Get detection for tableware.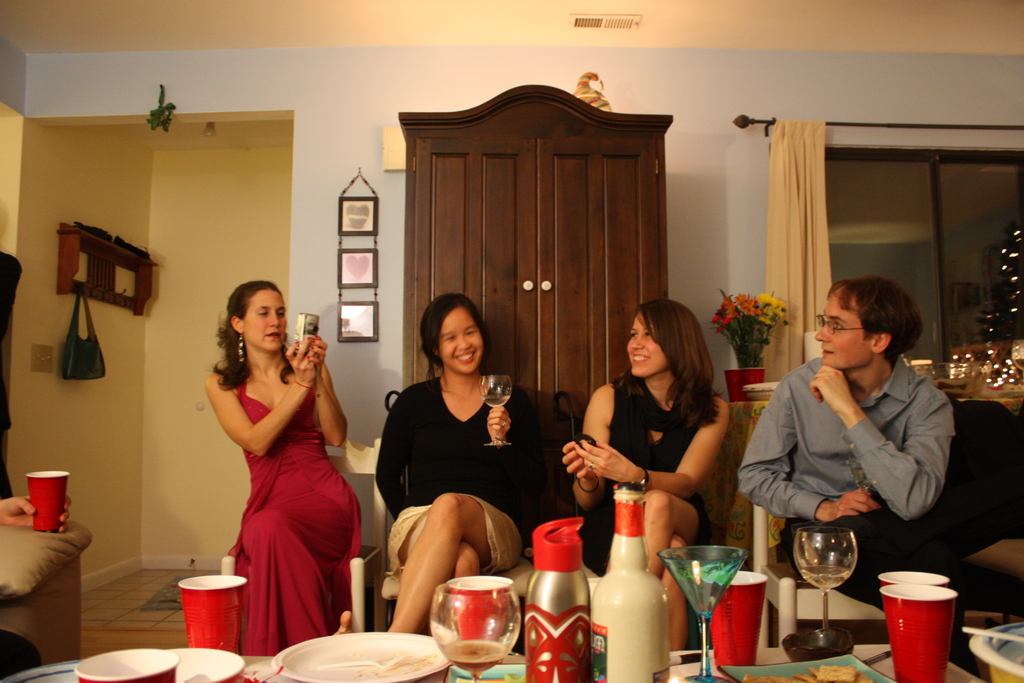
Detection: 719:651:899:682.
